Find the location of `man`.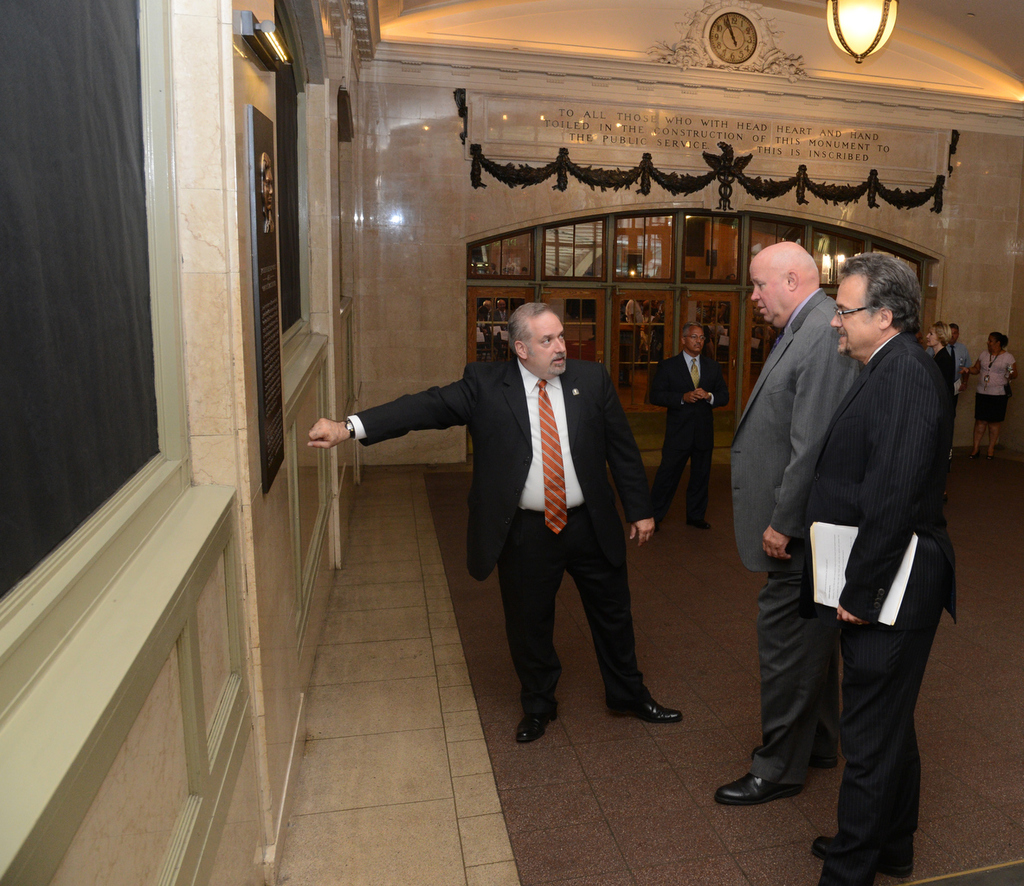
Location: box=[364, 282, 679, 744].
